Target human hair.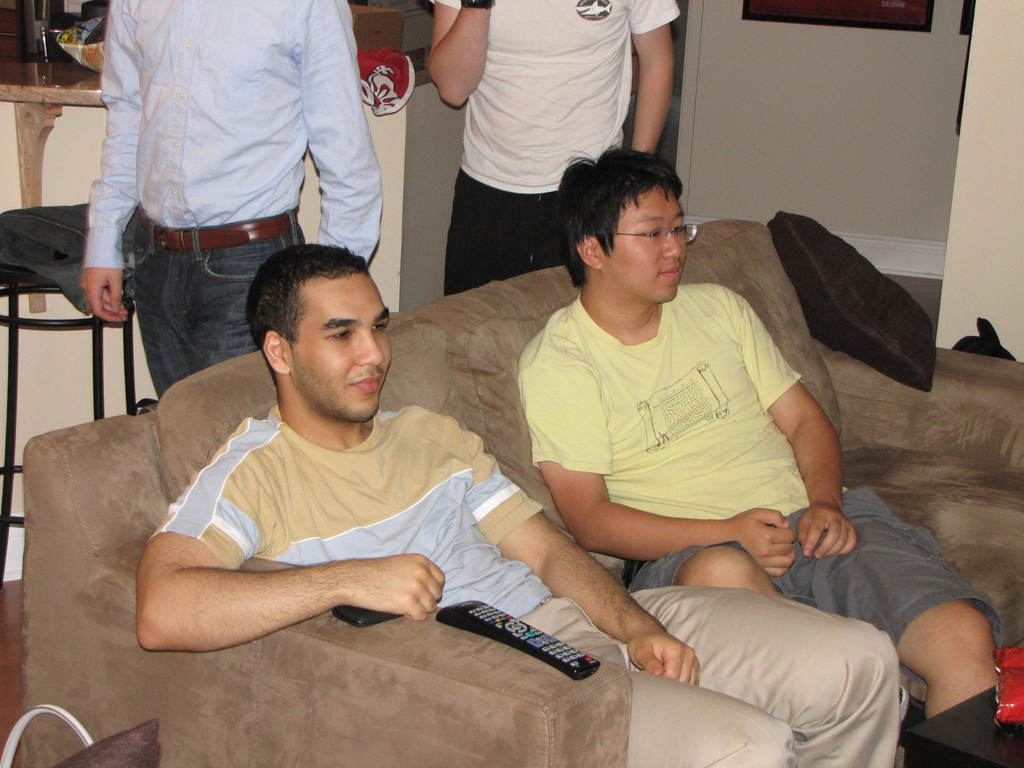
Target region: 557:141:699:292.
